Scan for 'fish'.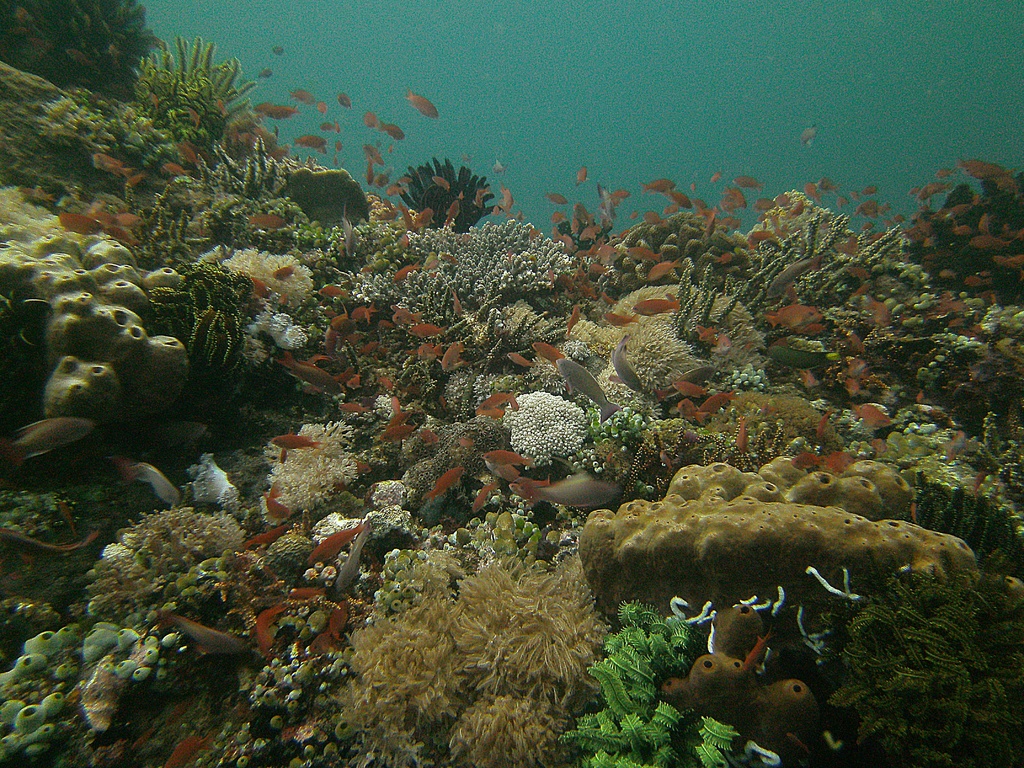
Scan result: <box>349,456,371,476</box>.
